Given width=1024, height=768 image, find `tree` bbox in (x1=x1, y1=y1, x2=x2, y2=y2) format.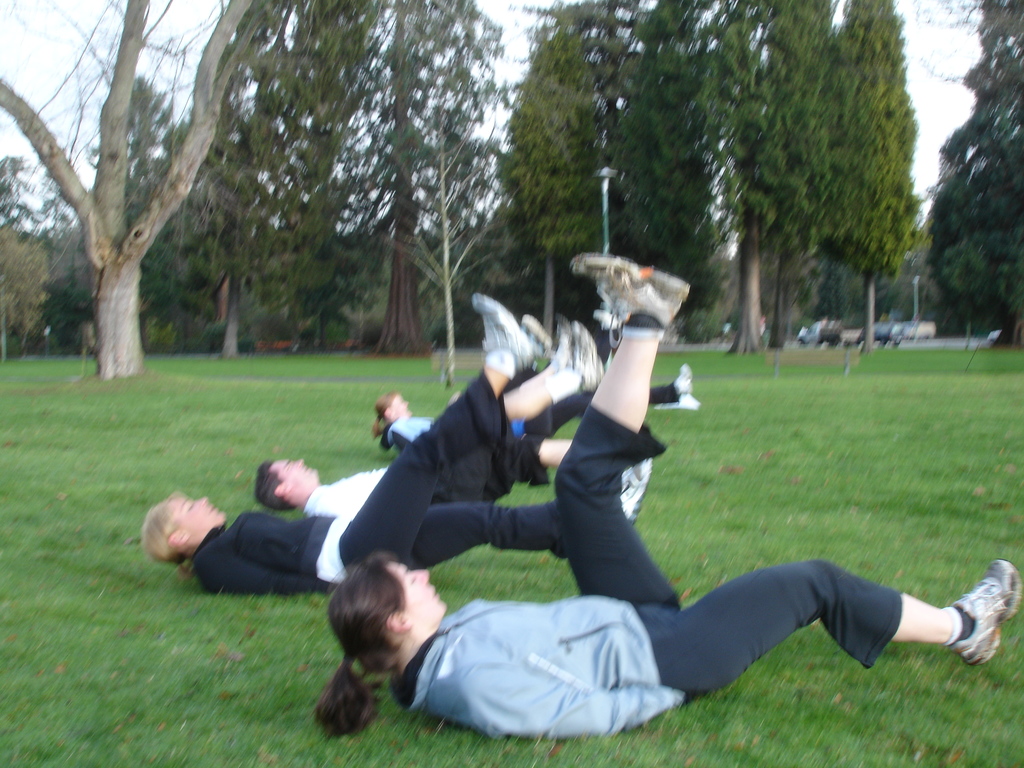
(x1=314, y1=0, x2=516, y2=360).
